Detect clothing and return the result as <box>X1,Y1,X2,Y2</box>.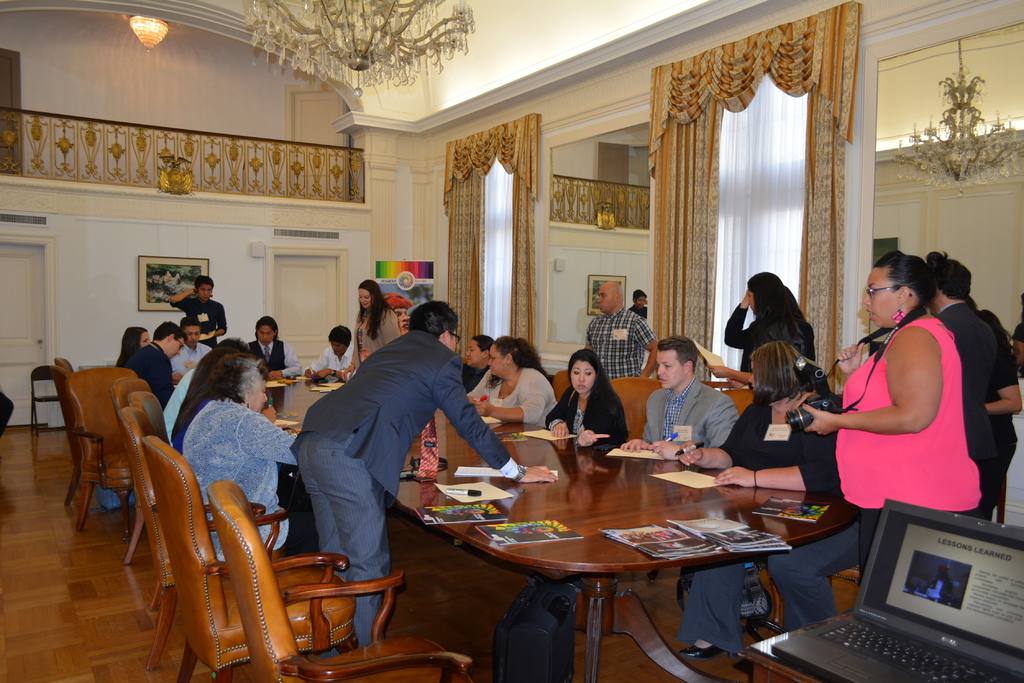
<box>167,298,223,345</box>.
